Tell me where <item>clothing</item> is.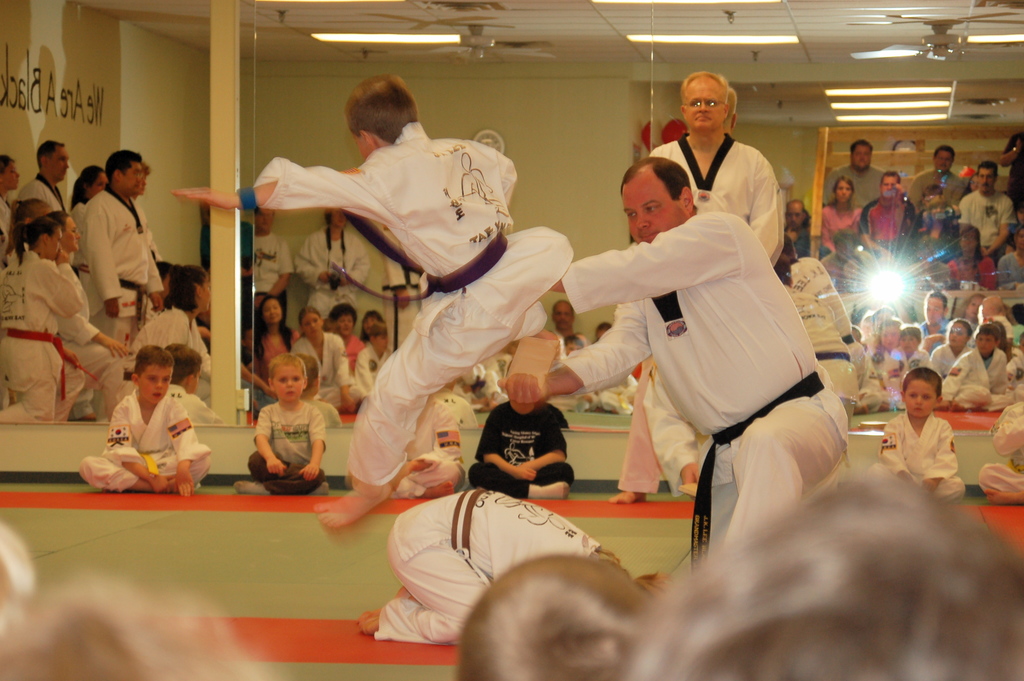
<item>clothing</item> is at Rect(371, 489, 604, 646).
